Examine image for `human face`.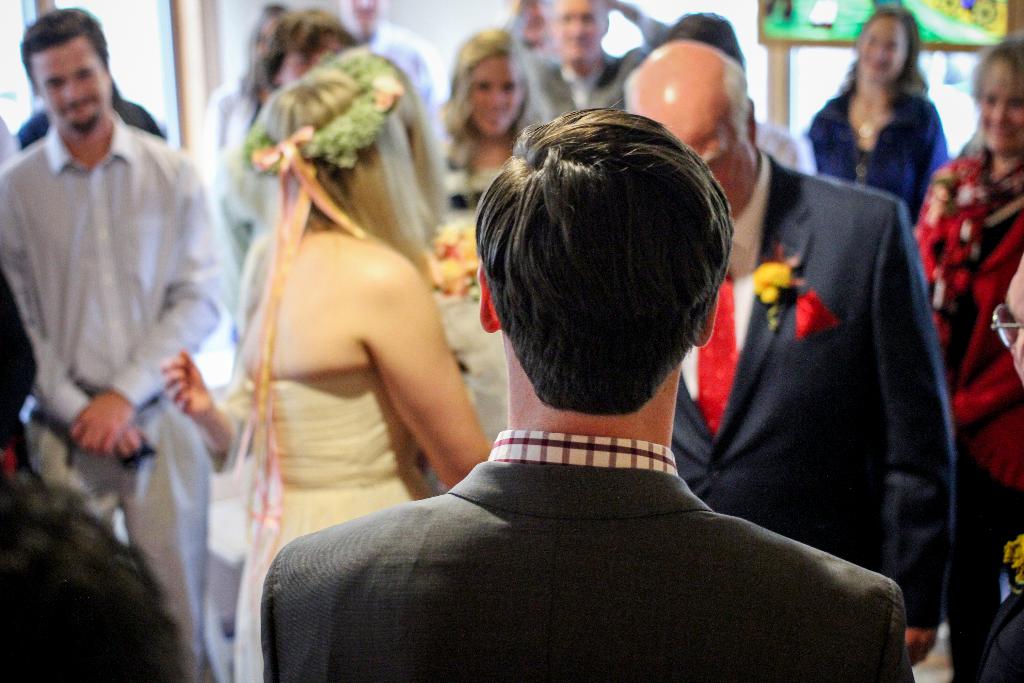
Examination result: Rect(977, 92, 1023, 151).
